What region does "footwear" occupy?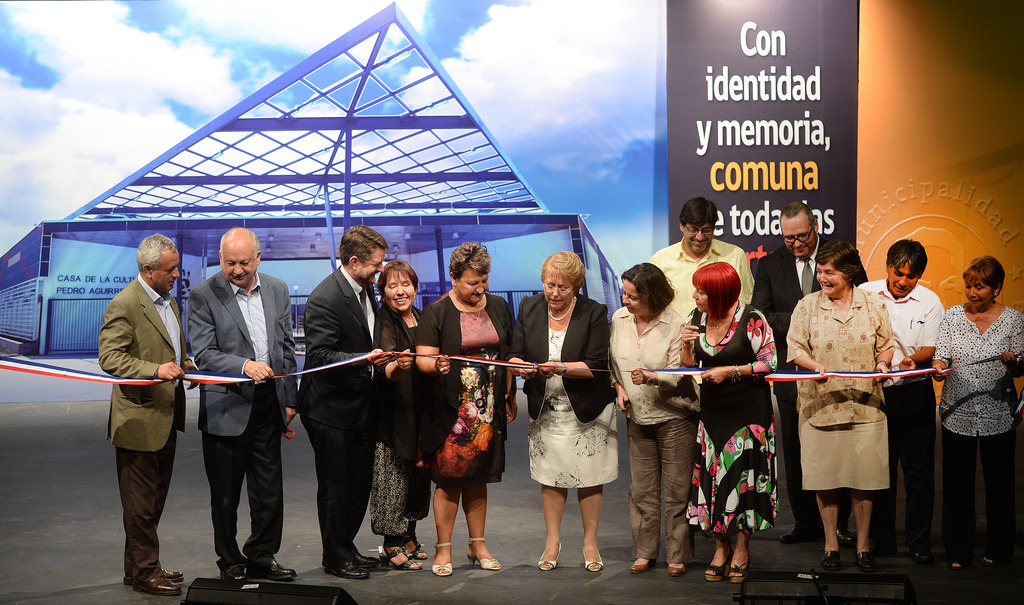
l=401, t=531, r=423, b=559.
